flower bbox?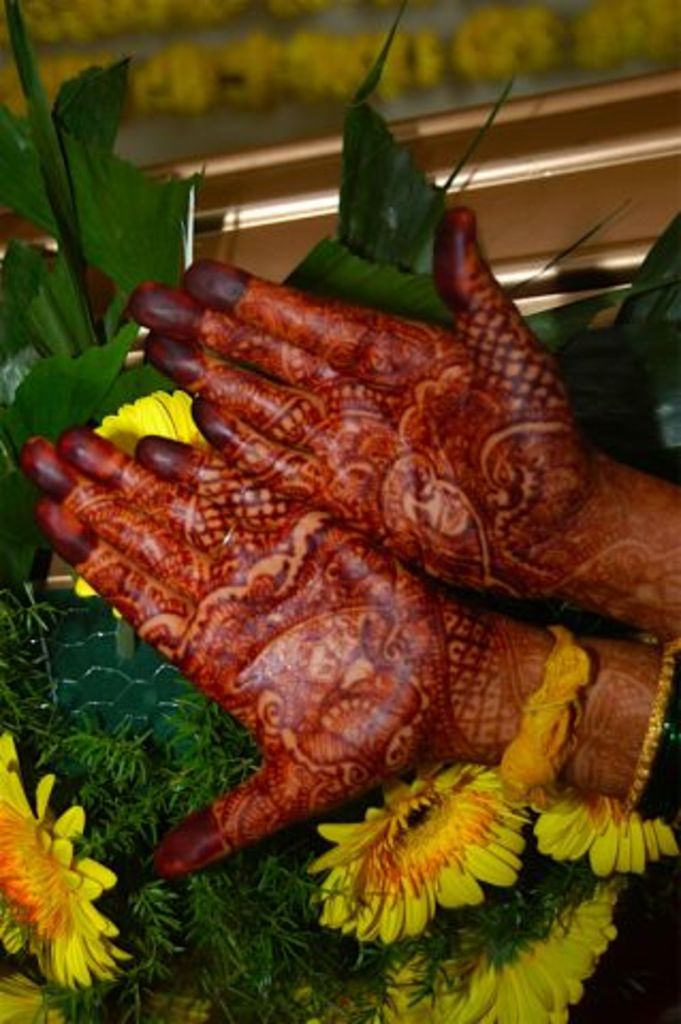
box(0, 960, 209, 1022)
